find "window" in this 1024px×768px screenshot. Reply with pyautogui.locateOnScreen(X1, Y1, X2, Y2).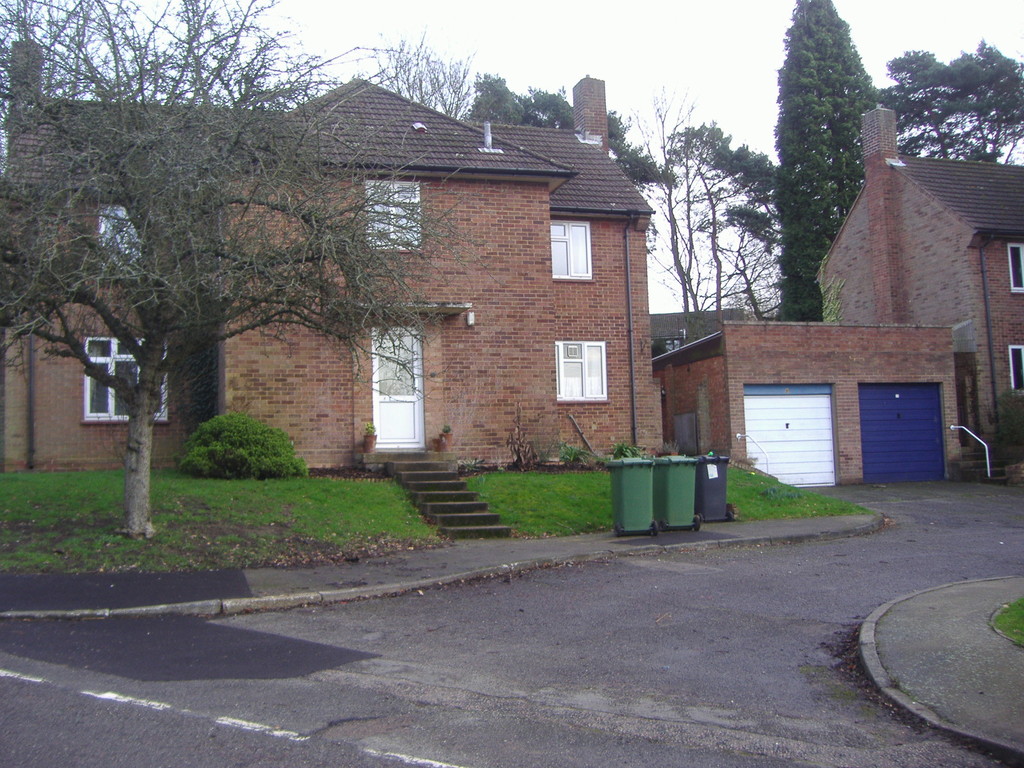
pyautogui.locateOnScreen(551, 341, 609, 406).
